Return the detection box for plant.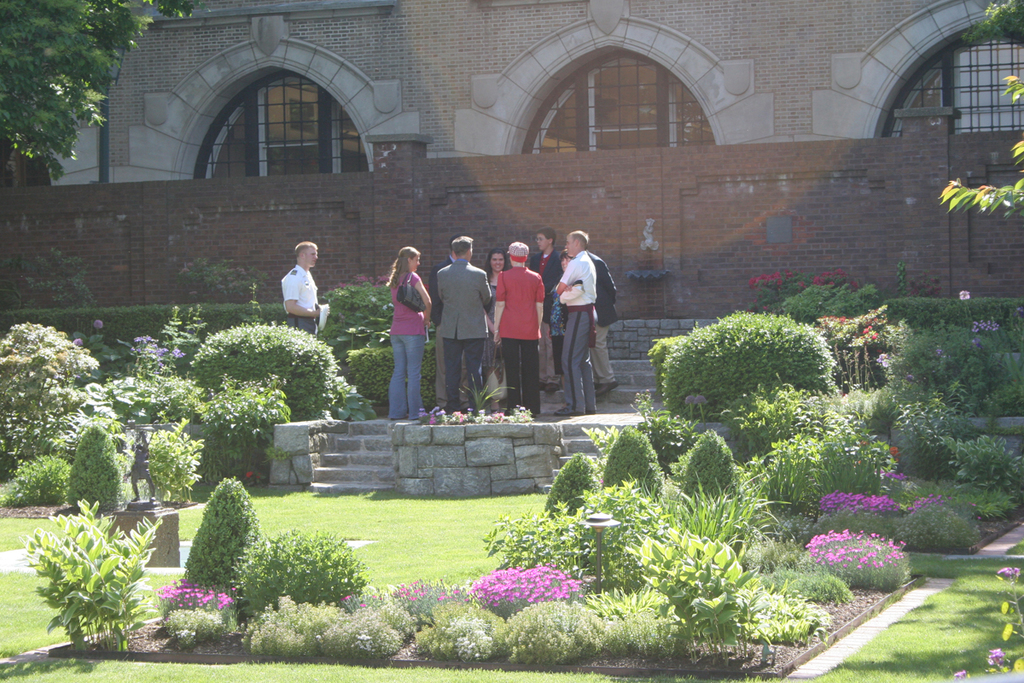
bbox(881, 329, 993, 427).
